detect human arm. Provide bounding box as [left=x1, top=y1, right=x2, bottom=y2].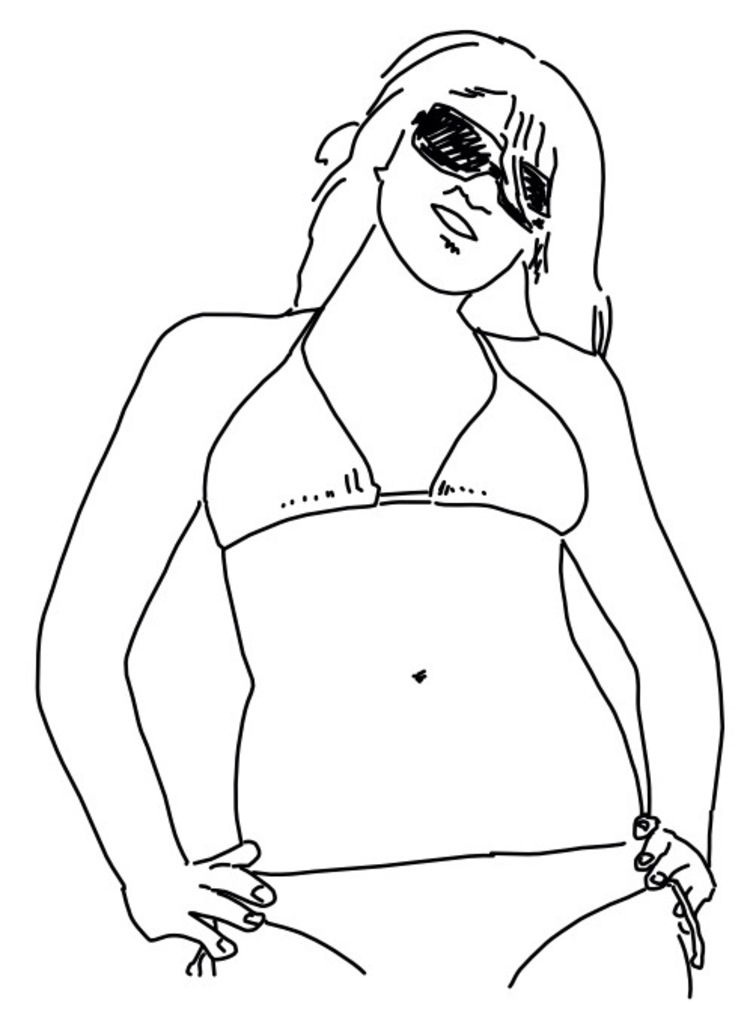
[left=563, top=348, right=732, bottom=919].
